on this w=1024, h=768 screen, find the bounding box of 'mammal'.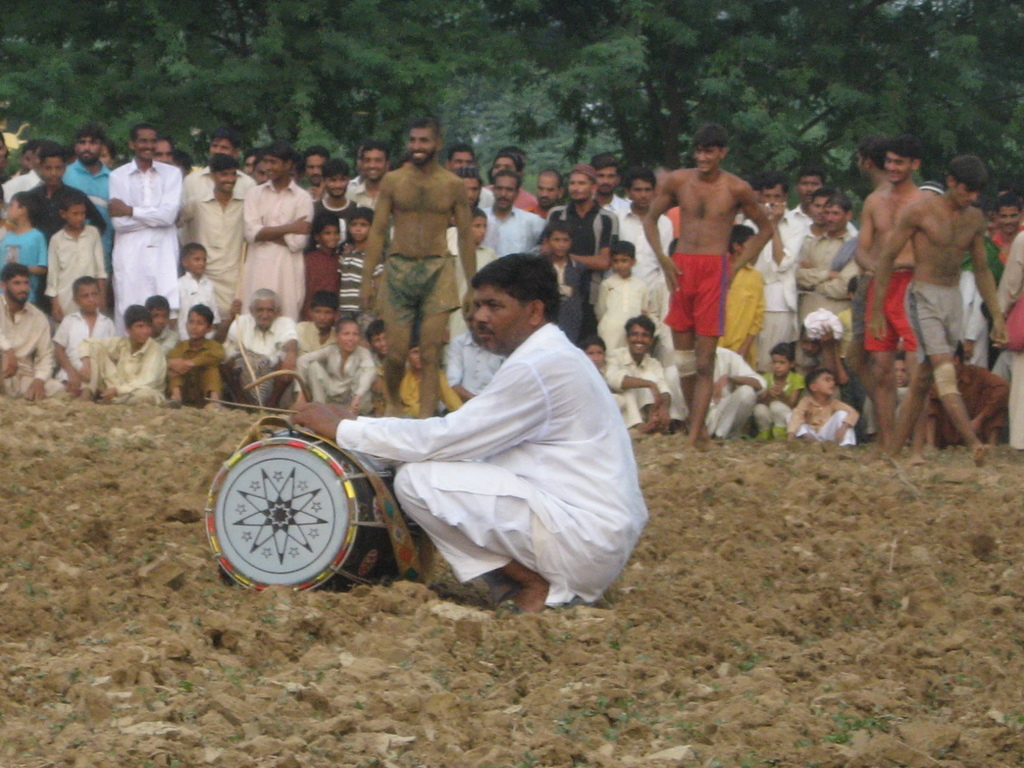
Bounding box: 65/122/115/260.
